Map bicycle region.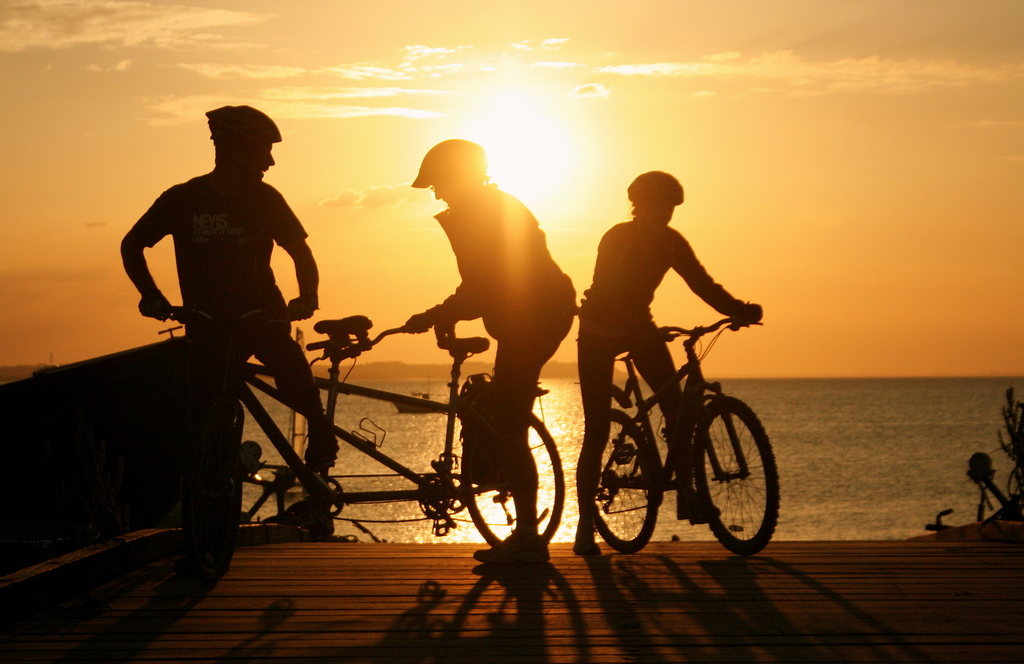
Mapped to x1=138, y1=308, x2=563, y2=589.
